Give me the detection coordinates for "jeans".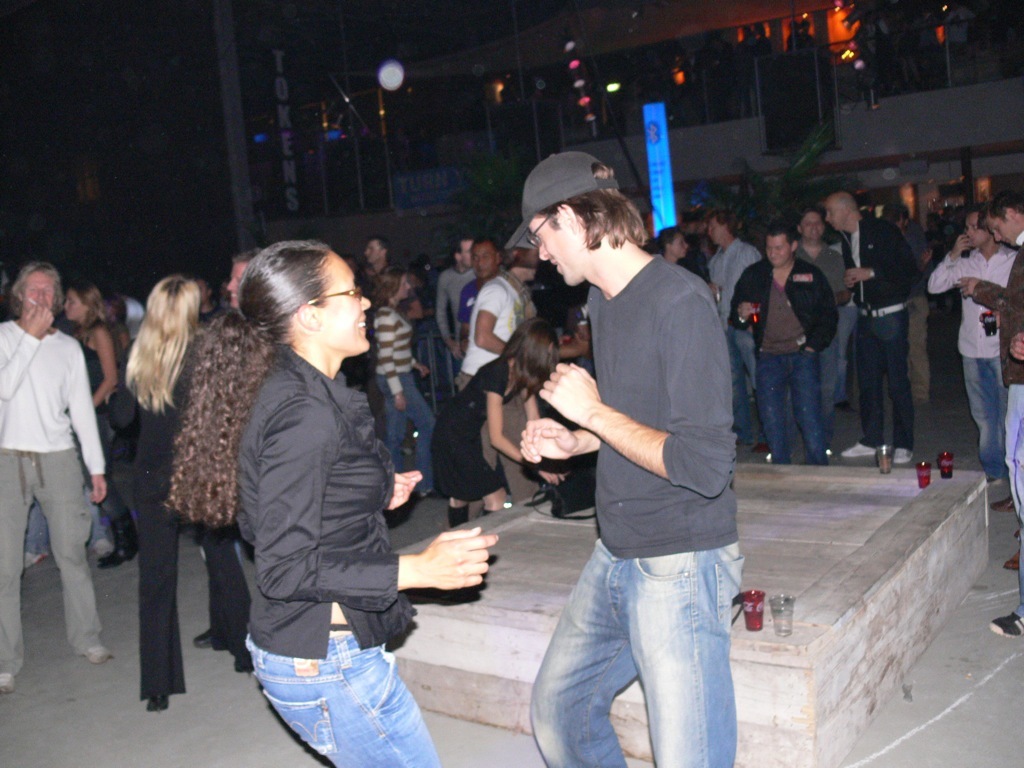
857,305,913,454.
